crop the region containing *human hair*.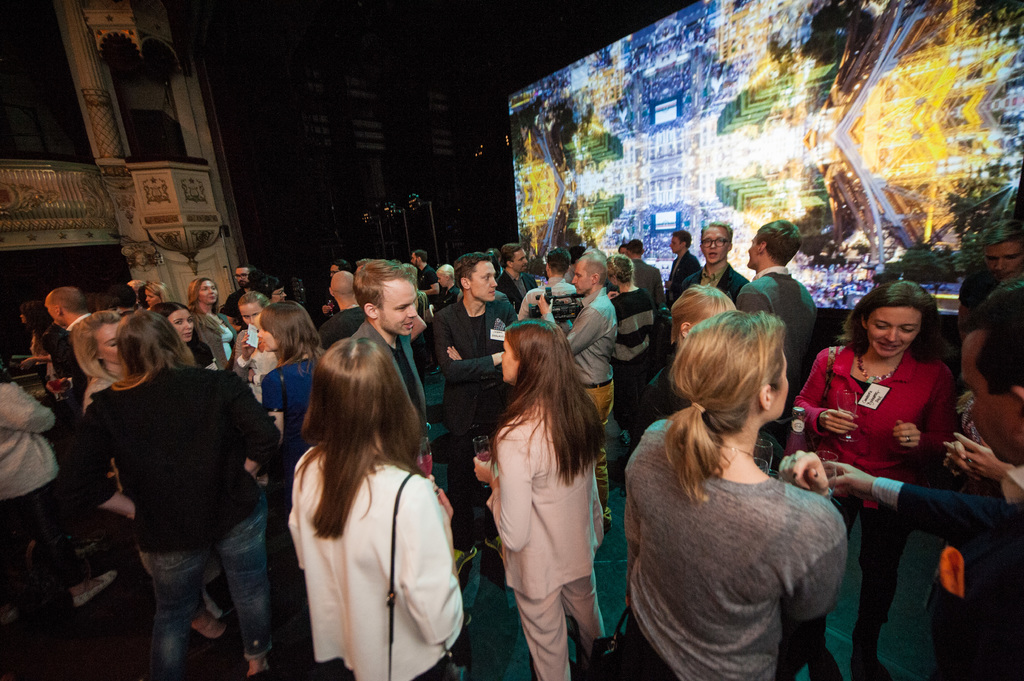
Crop region: rect(670, 284, 739, 344).
